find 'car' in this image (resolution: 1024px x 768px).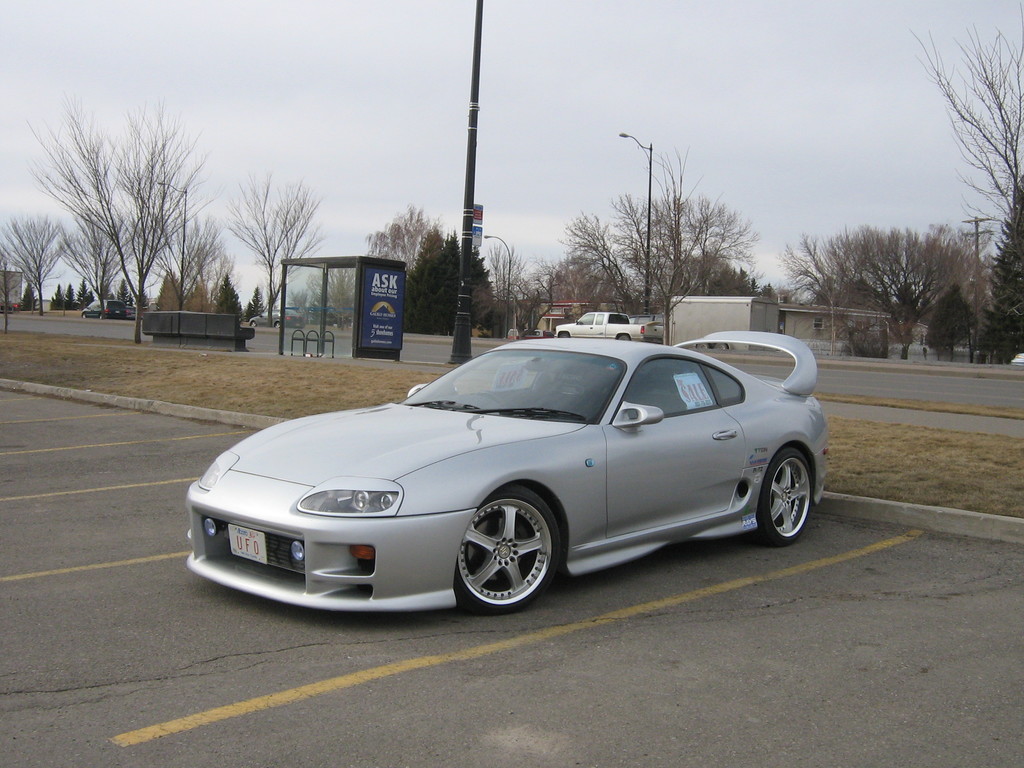
(79, 297, 129, 322).
